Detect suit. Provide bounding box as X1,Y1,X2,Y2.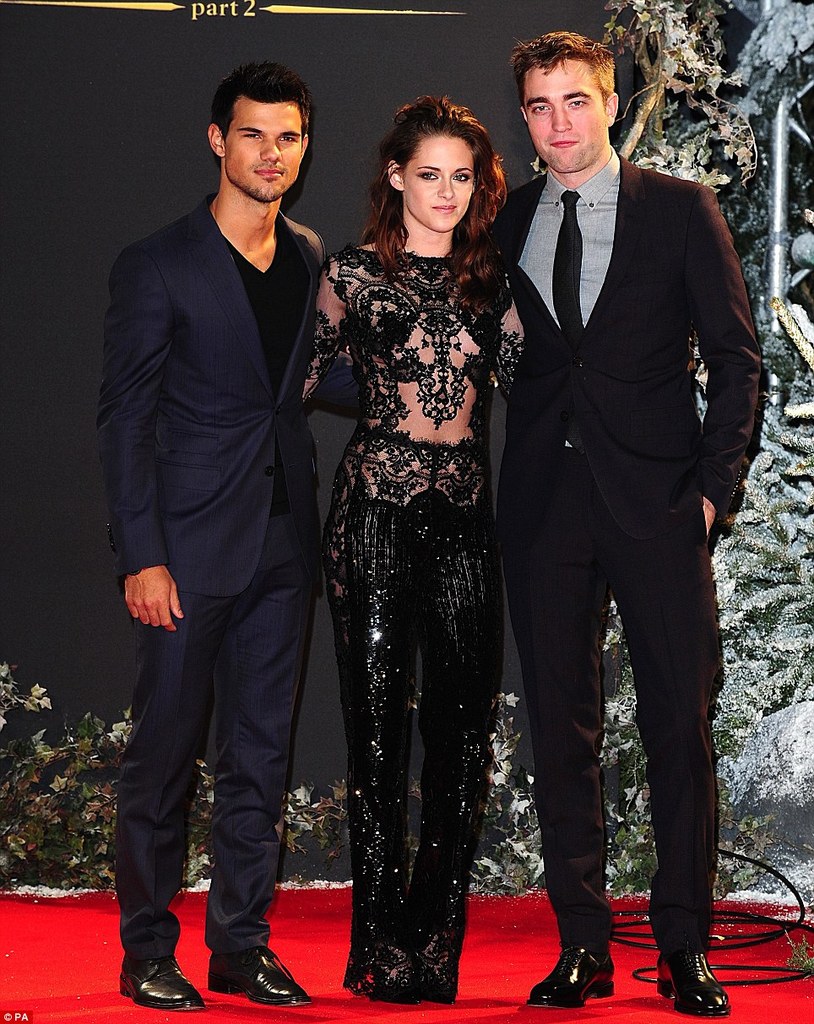
476,24,760,975.
